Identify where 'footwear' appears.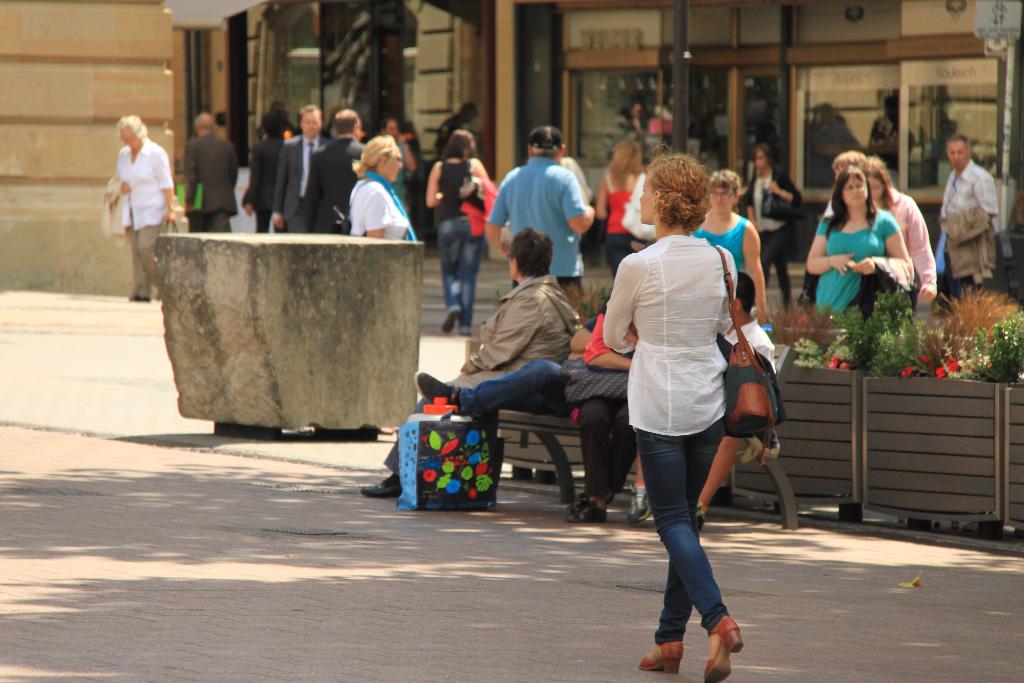
Appears at <box>441,311,458,334</box>.
